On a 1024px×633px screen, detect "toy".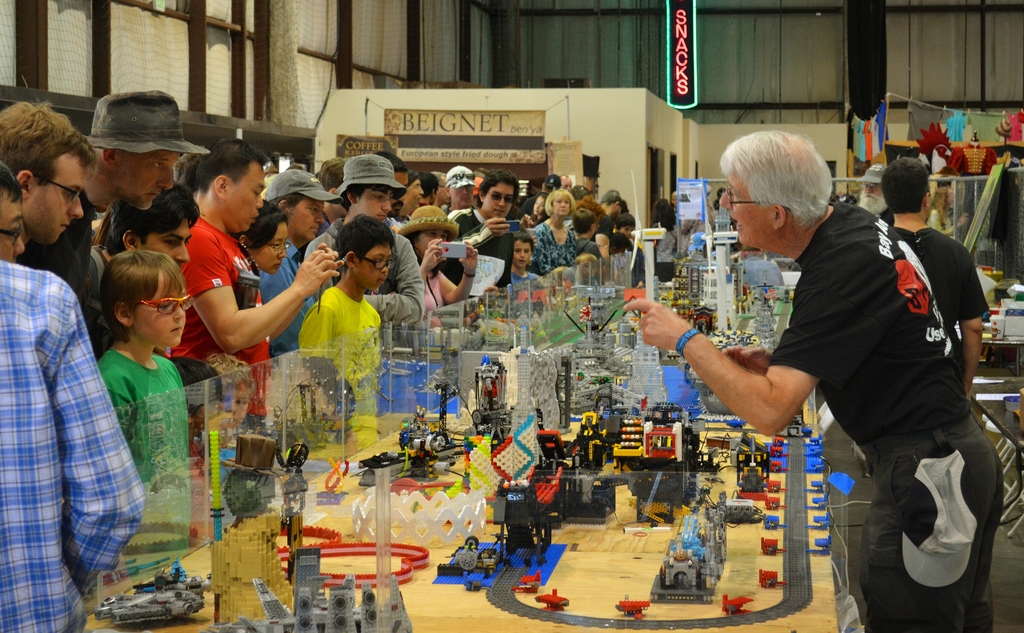
BBox(962, 281, 1021, 391).
